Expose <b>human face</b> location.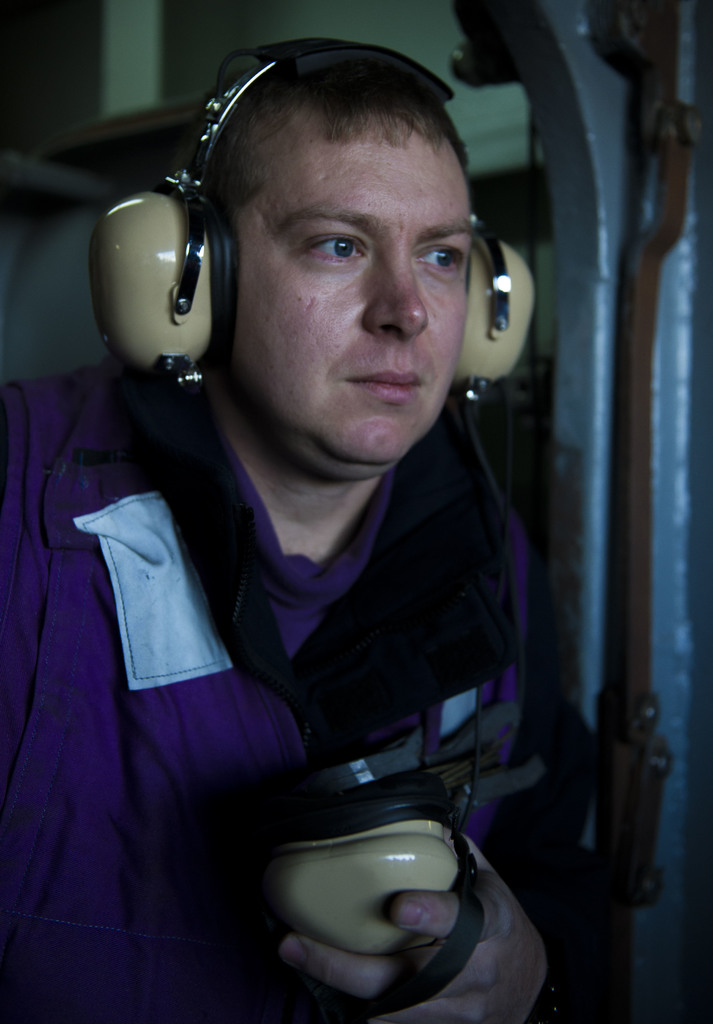
Exposed at region(231, 113, 475, 468).
